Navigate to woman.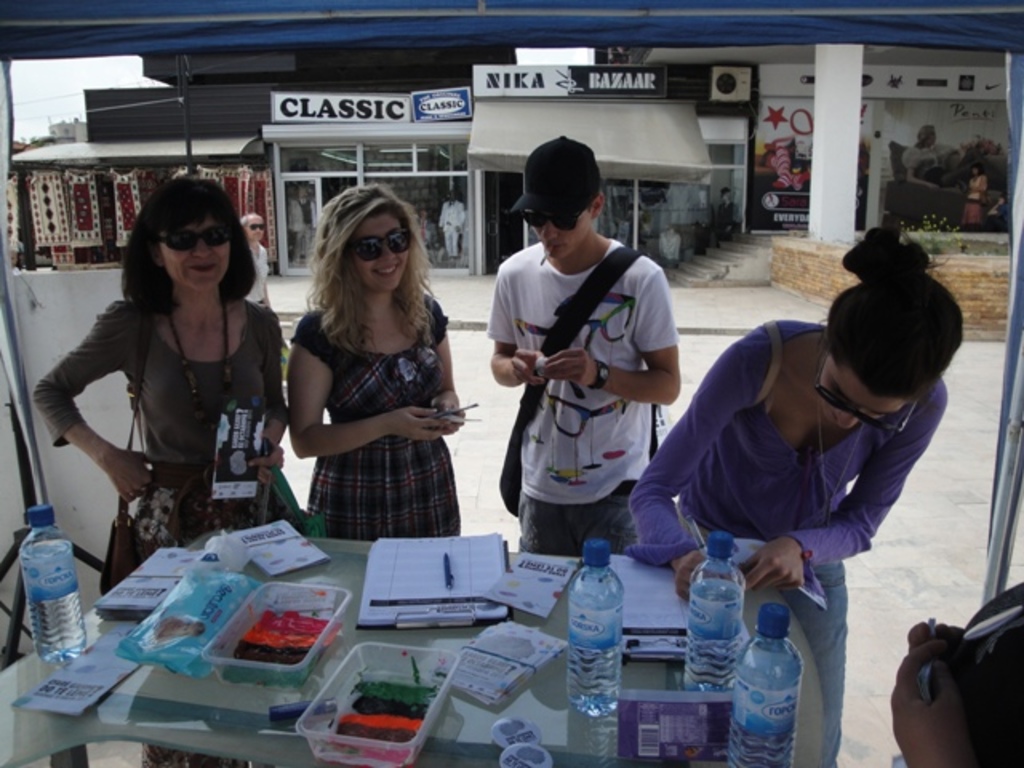
Navigation target: (left=627, top=213, right=966, bottom=766).
